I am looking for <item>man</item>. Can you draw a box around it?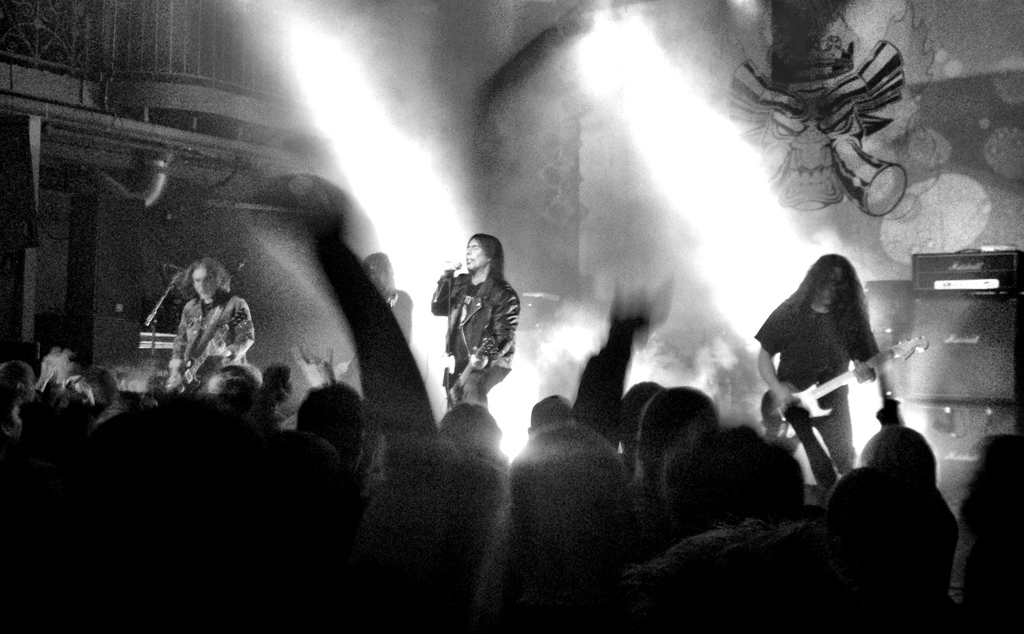
Sure, the bounding box is rect(436, 234, 534, 427).
